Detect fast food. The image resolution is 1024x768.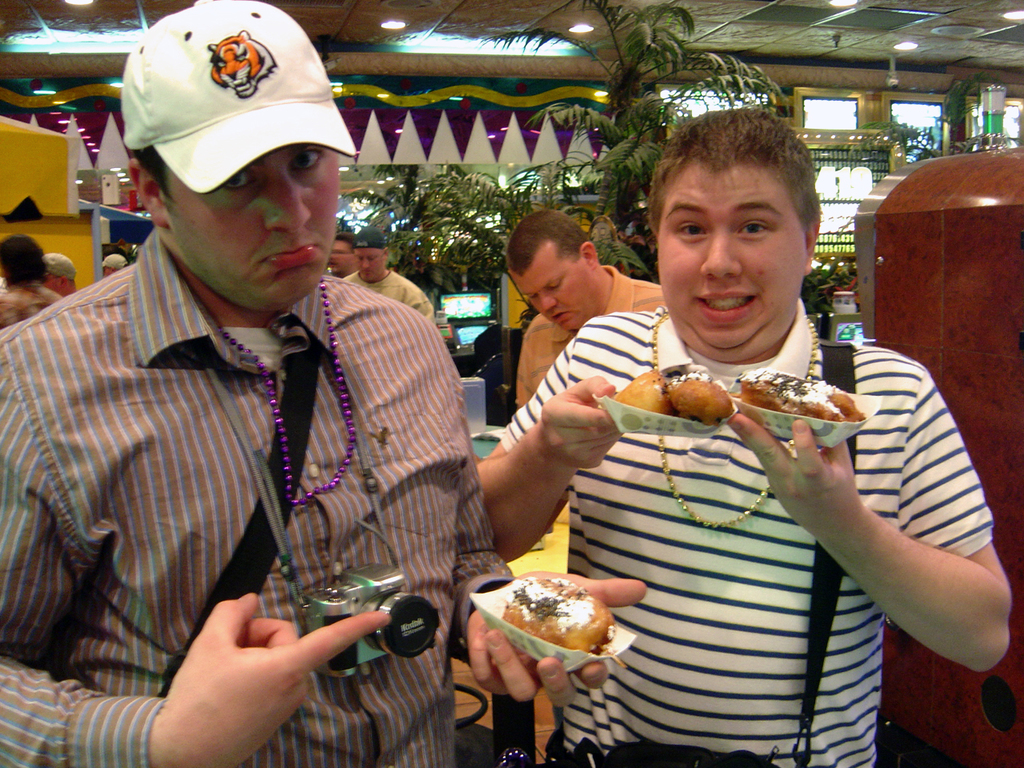
BBox(737, 362, 837, 418).
